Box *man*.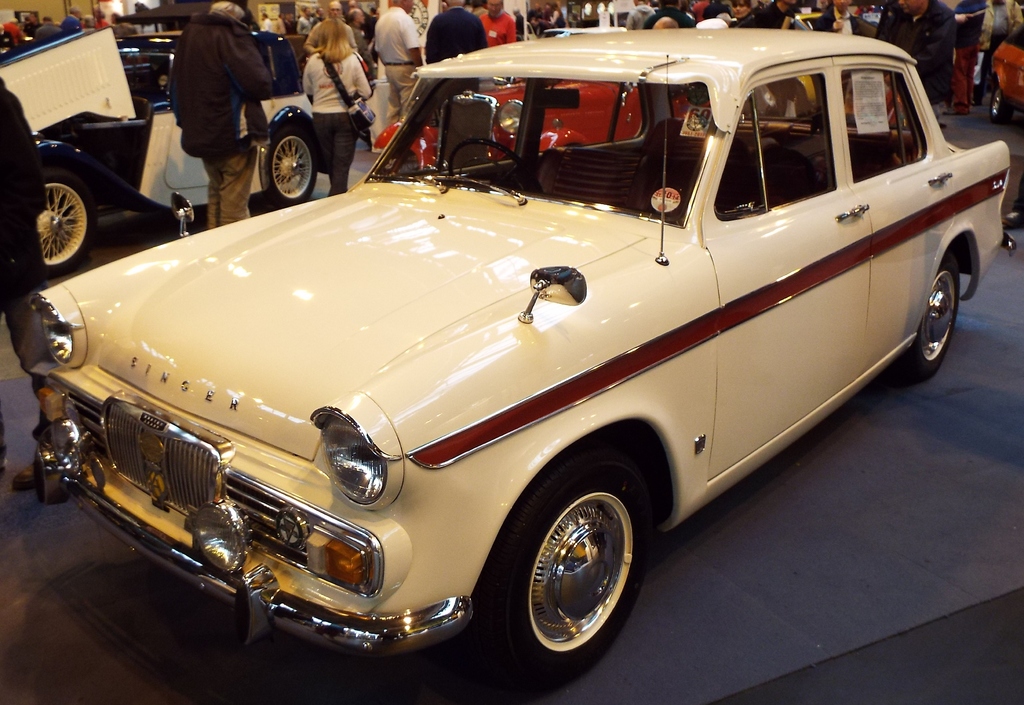
(left=476, top=0, right=515, bottom=53).
